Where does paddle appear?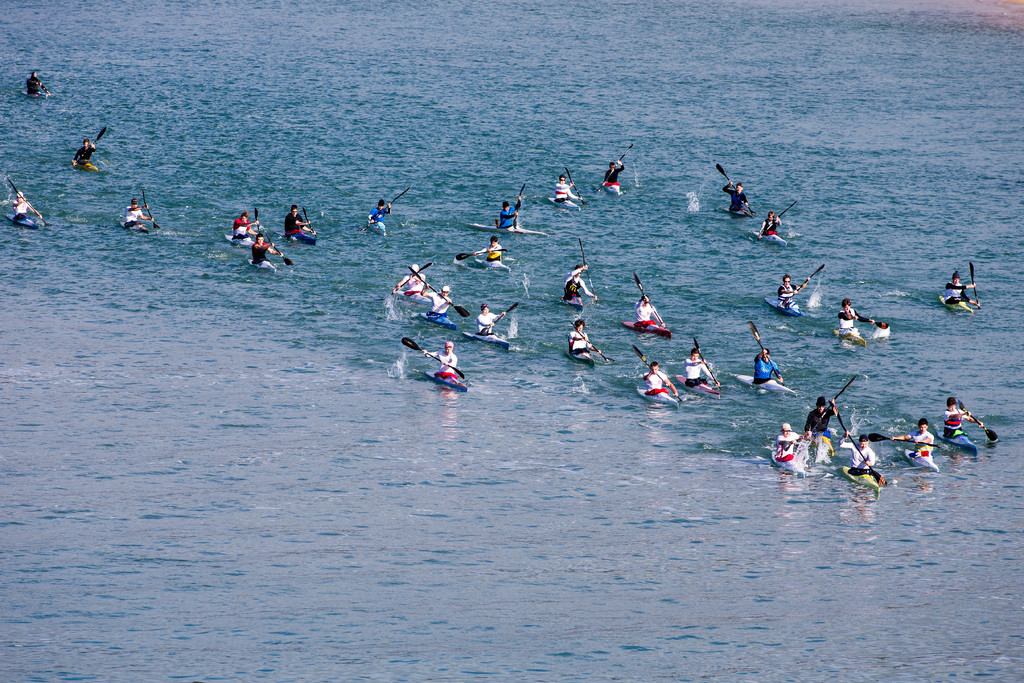
Appears at <box>572,322,615,364</box>.
